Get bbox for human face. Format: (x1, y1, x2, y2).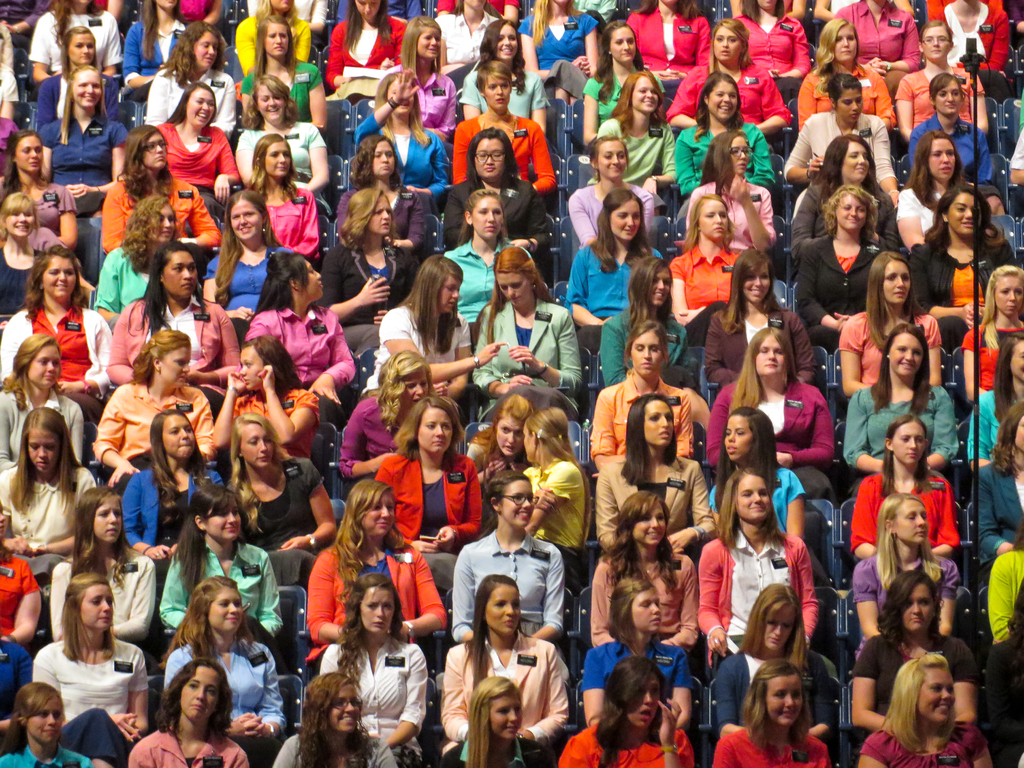
(81, 584, 110, 630).
